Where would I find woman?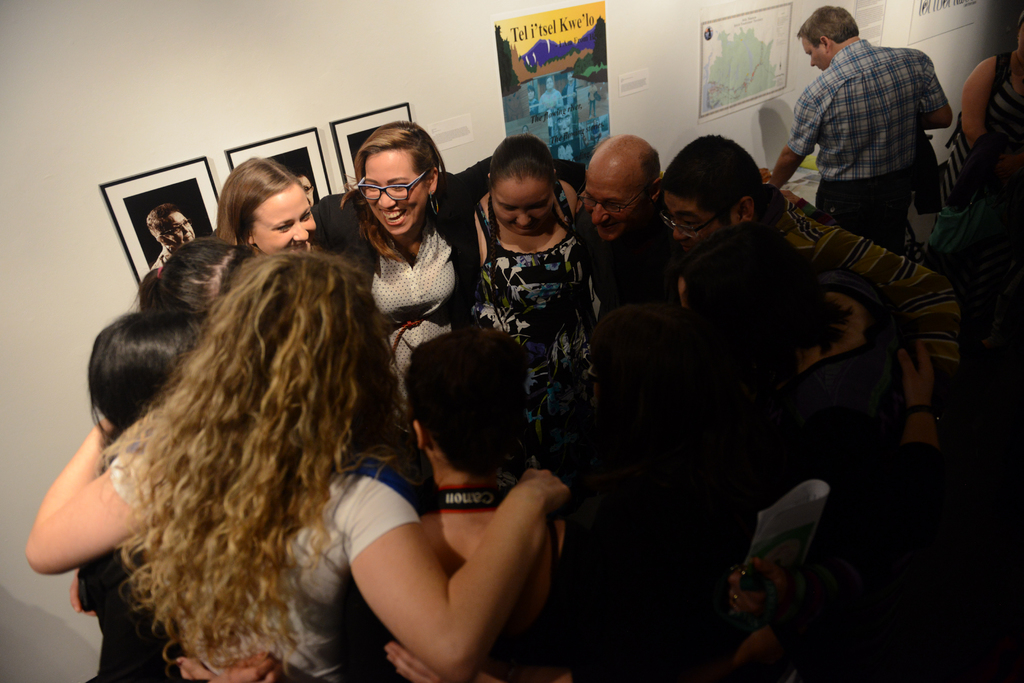
At crop(207, 155, 337, 257).
